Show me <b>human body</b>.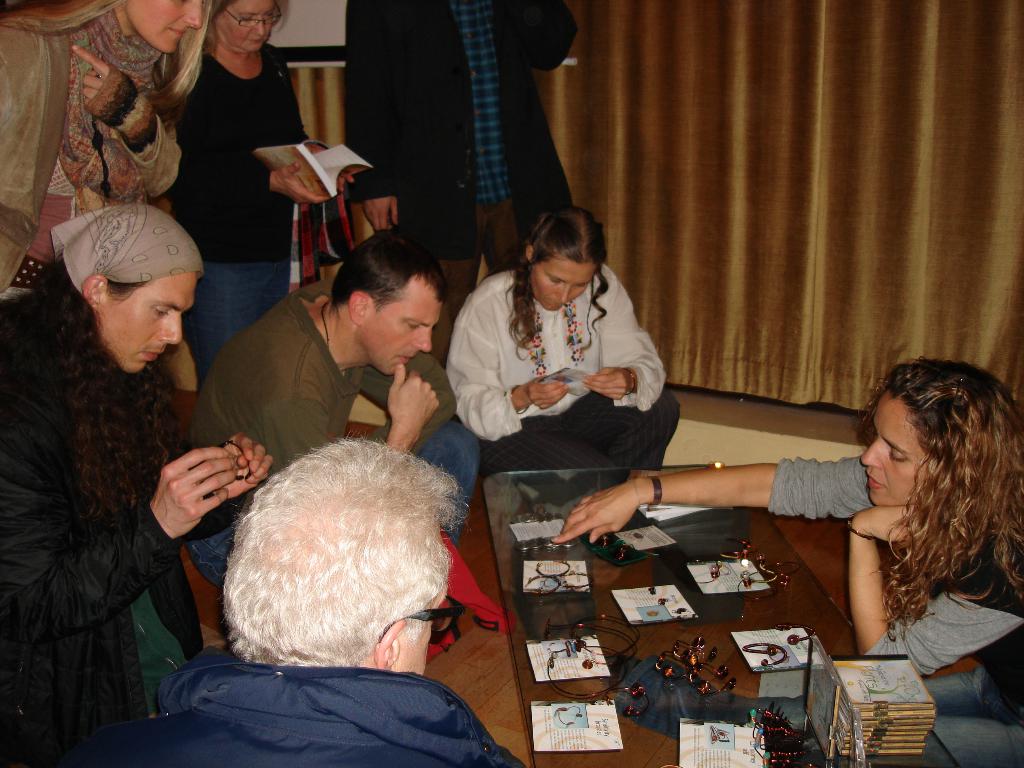
<b>human body</b> is here: region(190, 220, 490, 593).
